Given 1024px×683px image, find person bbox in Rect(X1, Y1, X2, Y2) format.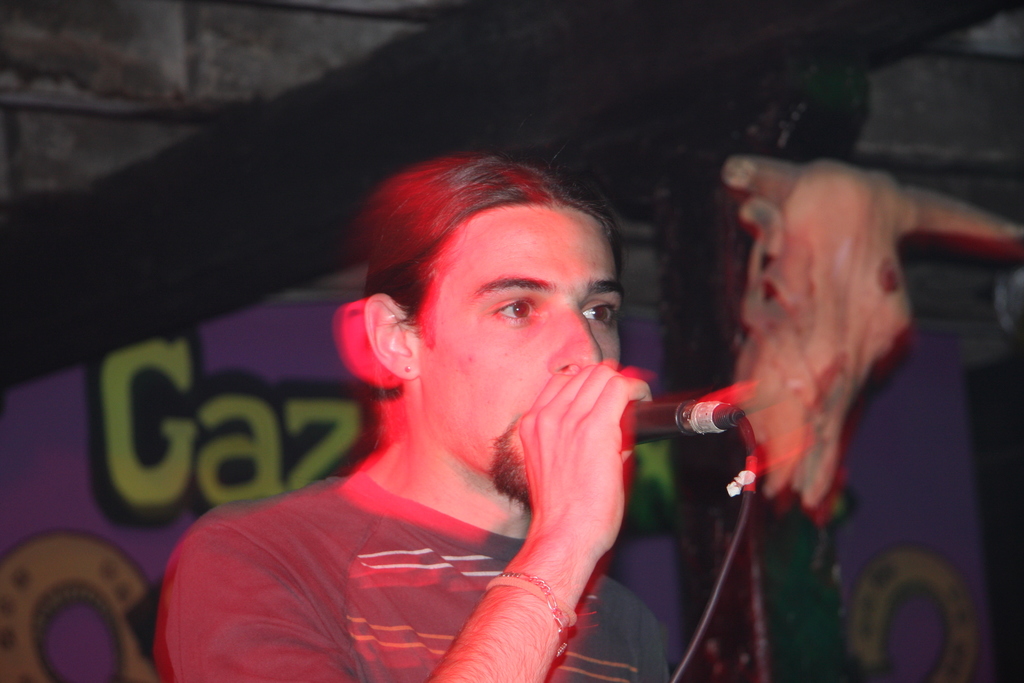
Rect(152, 150, 670, 682).
